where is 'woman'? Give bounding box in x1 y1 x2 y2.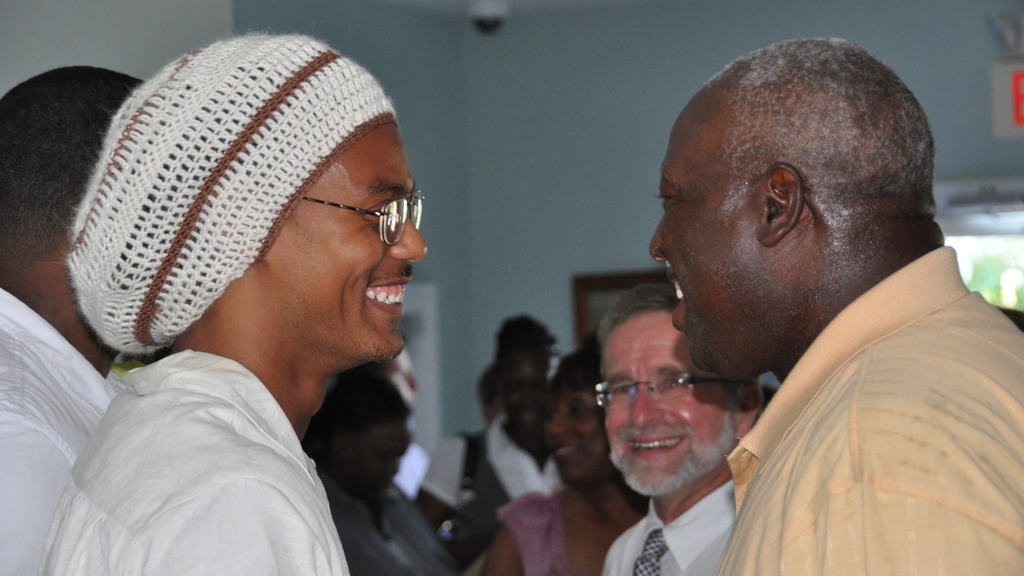
419 310 556 575.
